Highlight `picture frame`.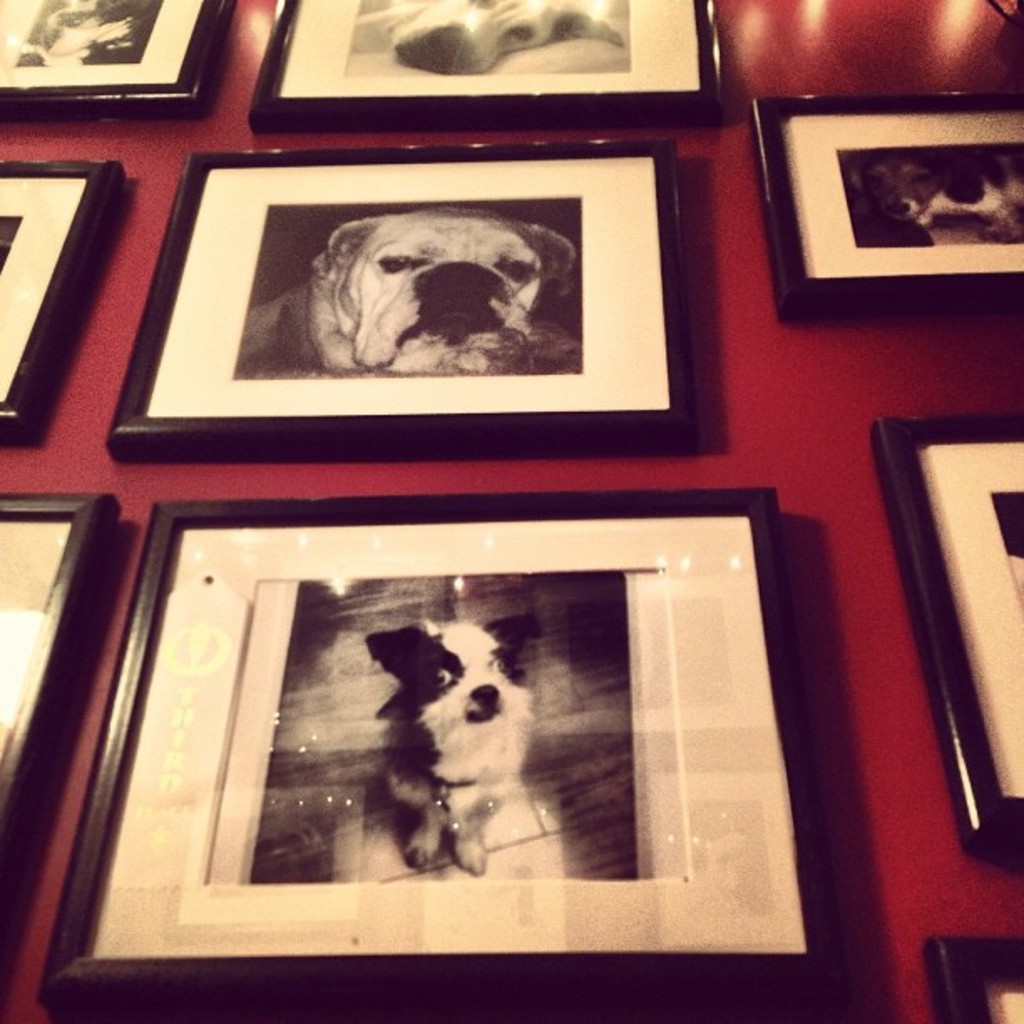
Highlighted region: left=102, top=137, right=688, bottom=463.
